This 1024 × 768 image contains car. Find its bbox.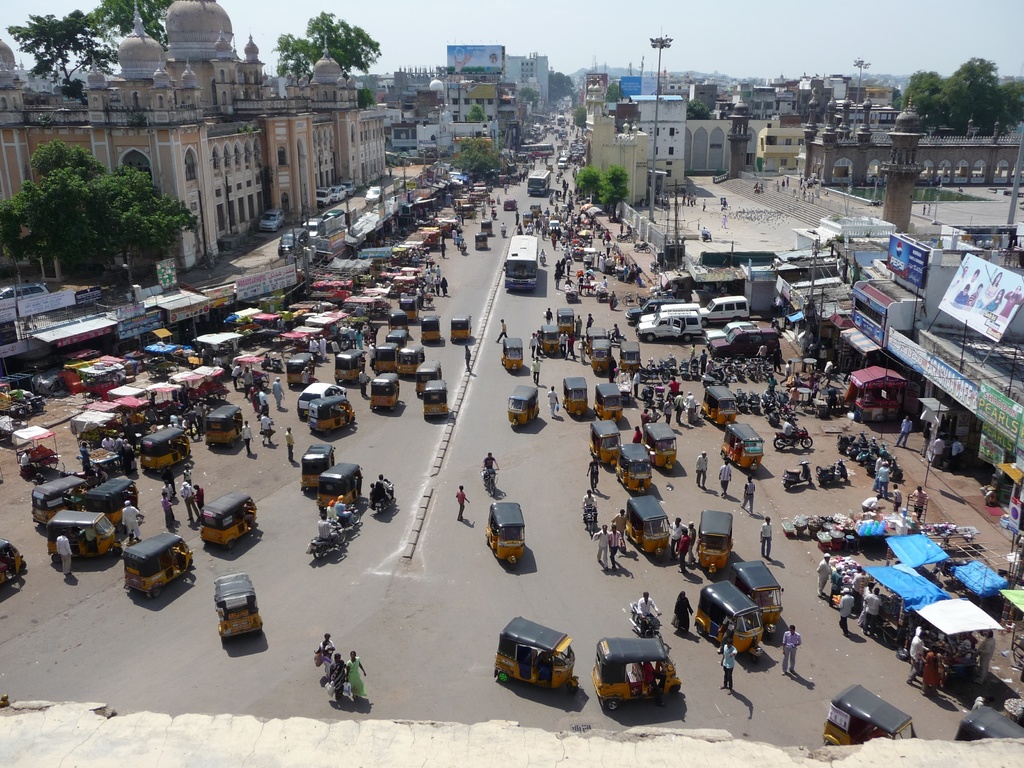
left=277, top=230, right=308, bottom=259.
